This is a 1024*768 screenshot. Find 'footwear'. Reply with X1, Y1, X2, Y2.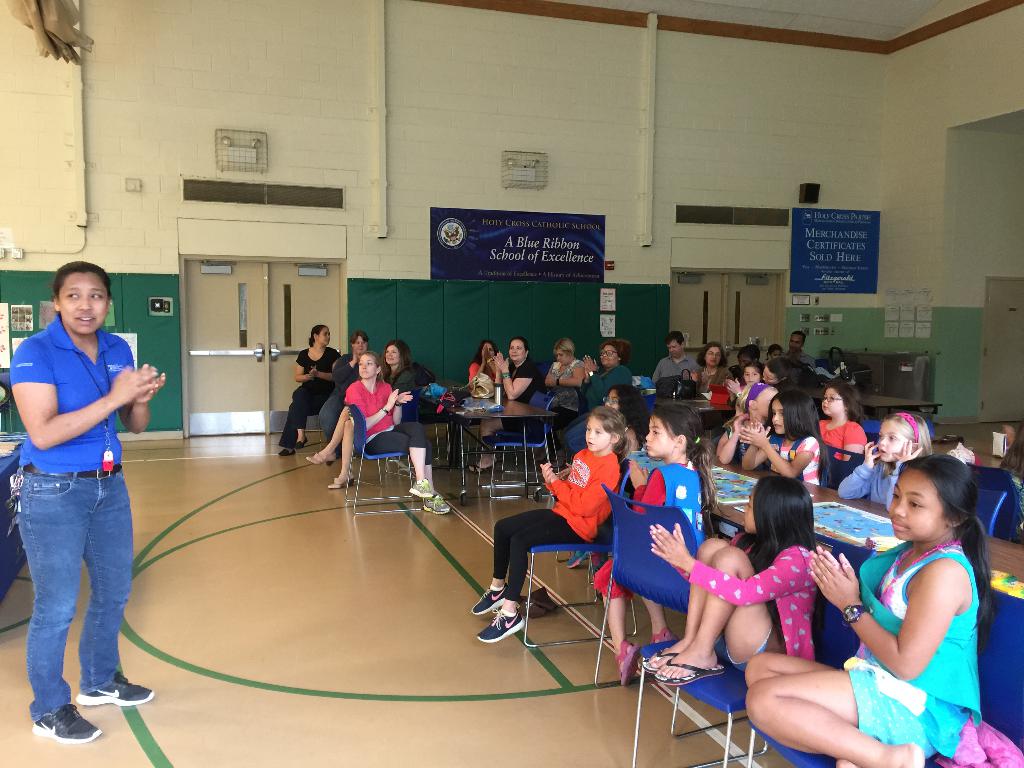
654, 656, 726, 686.
